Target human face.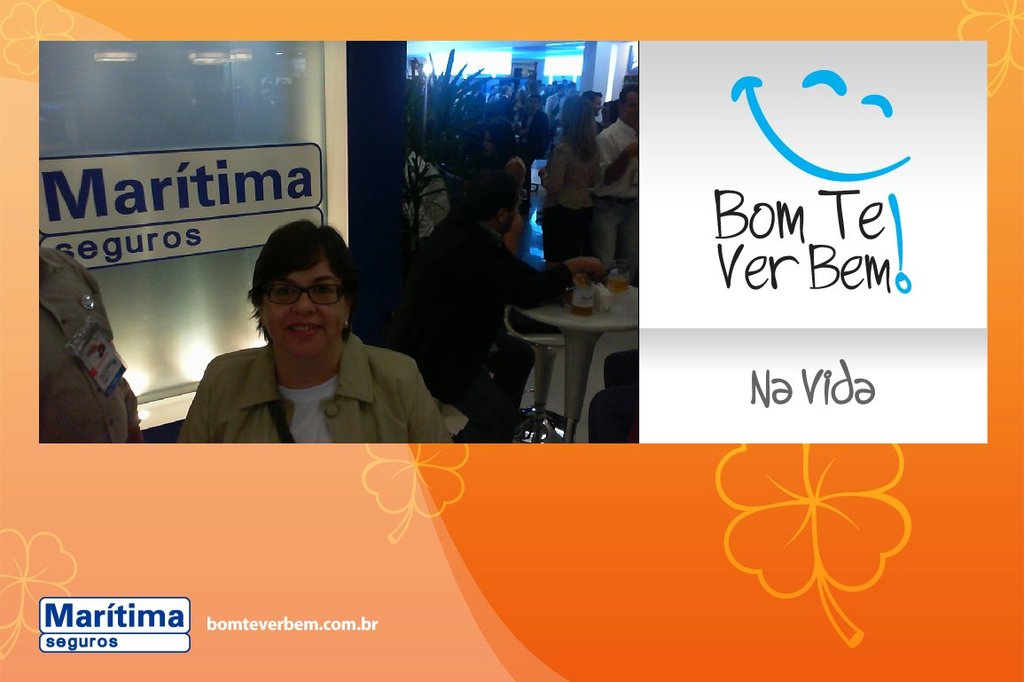
Target region: 263,260,348,352.
